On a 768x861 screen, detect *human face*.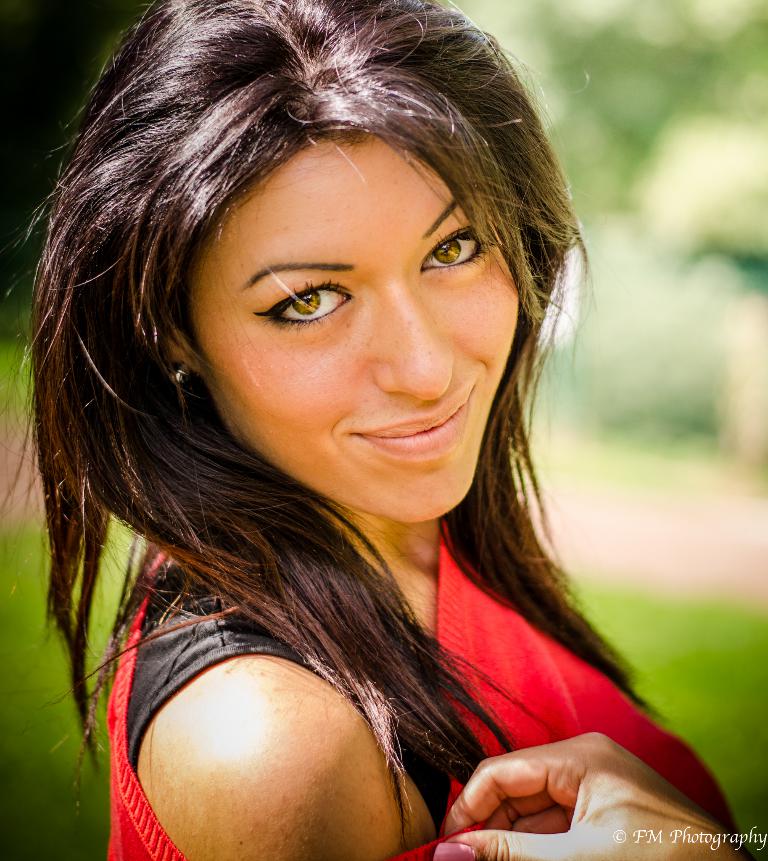
{"x1": 193, "y1": 144, "x2": 518, "y2": 526}.
